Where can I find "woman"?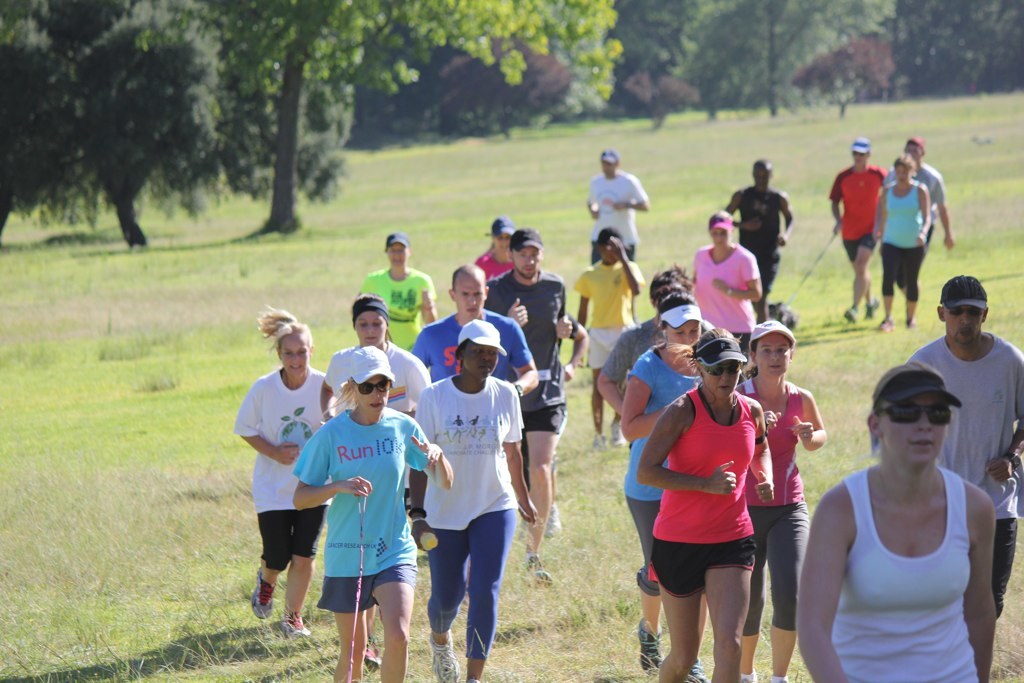
You can find it at x1=404 y1=319 x2=532 y2=682.
